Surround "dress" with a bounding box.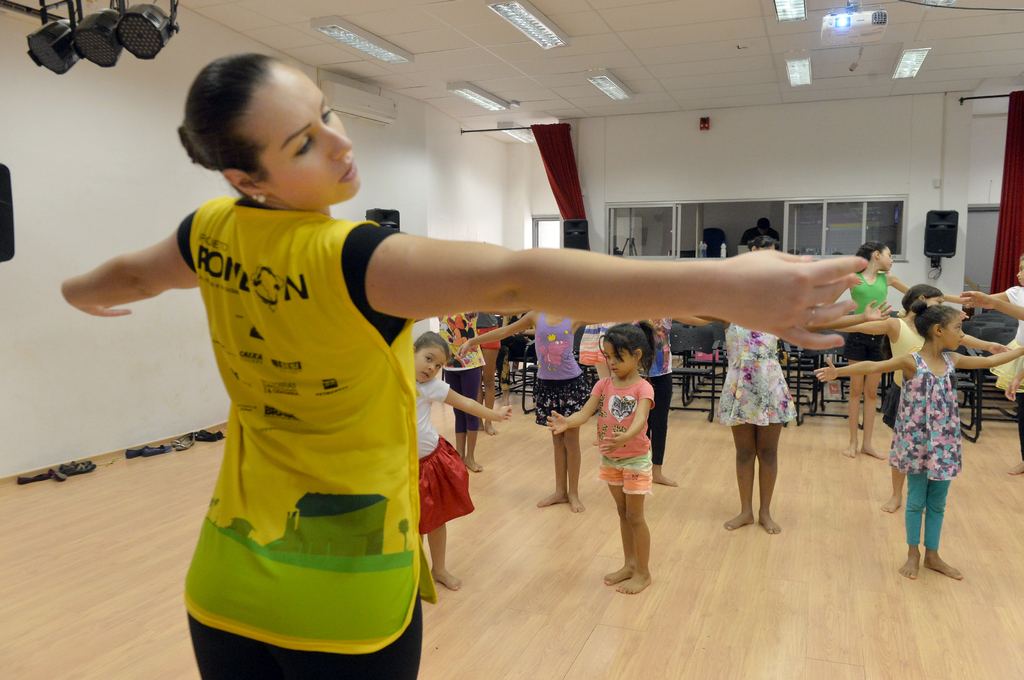
box=[714, 322, 801, 431].
